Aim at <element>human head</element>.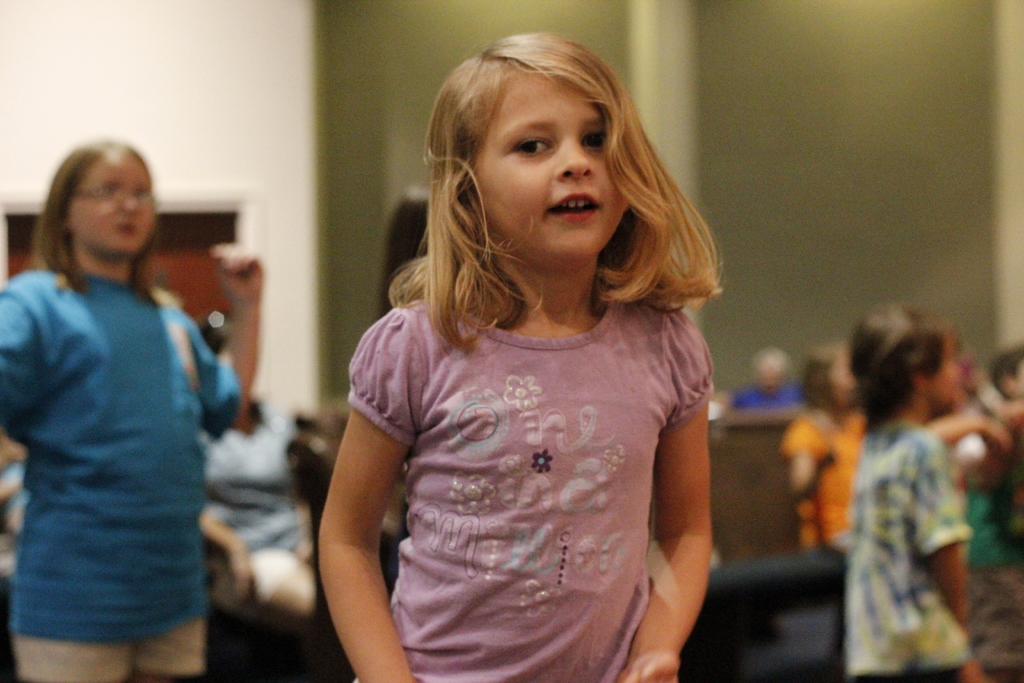
Aimed at bbox=(995, 345, 1023, 399).
